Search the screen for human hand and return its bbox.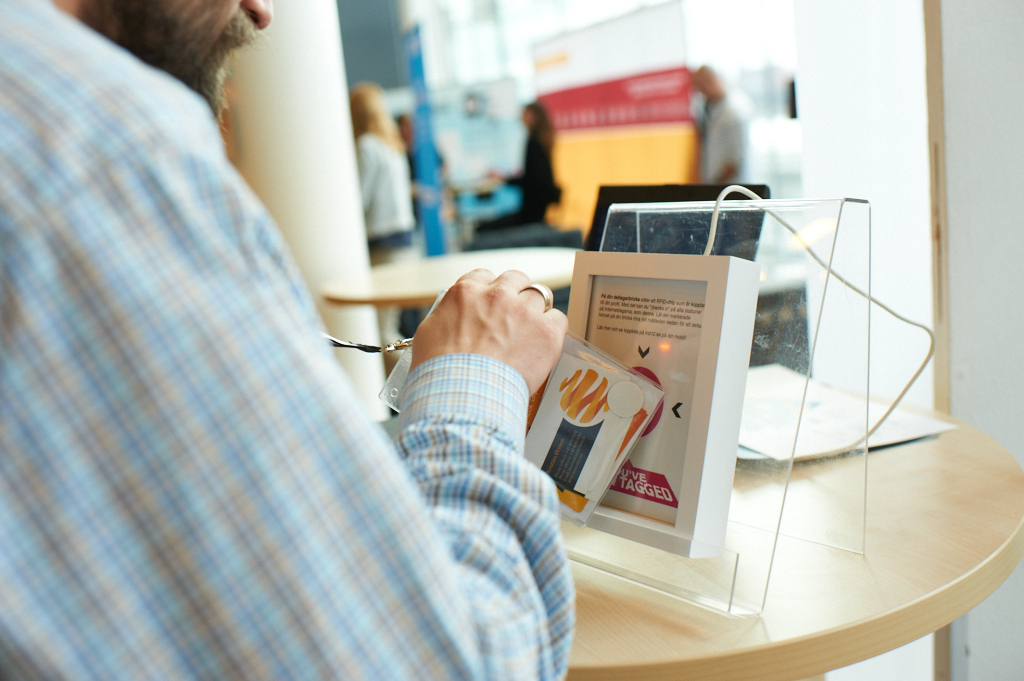
Found: region(389, 266, 584, 413).
